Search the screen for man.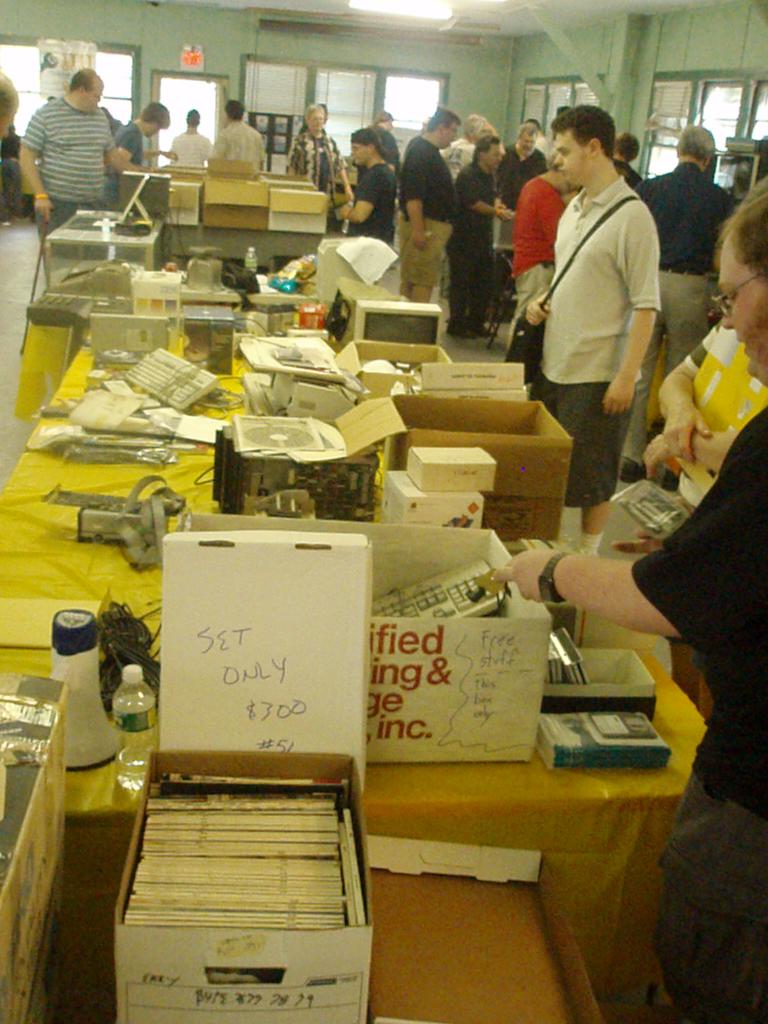
Found at (401, 109, 459, 304).
